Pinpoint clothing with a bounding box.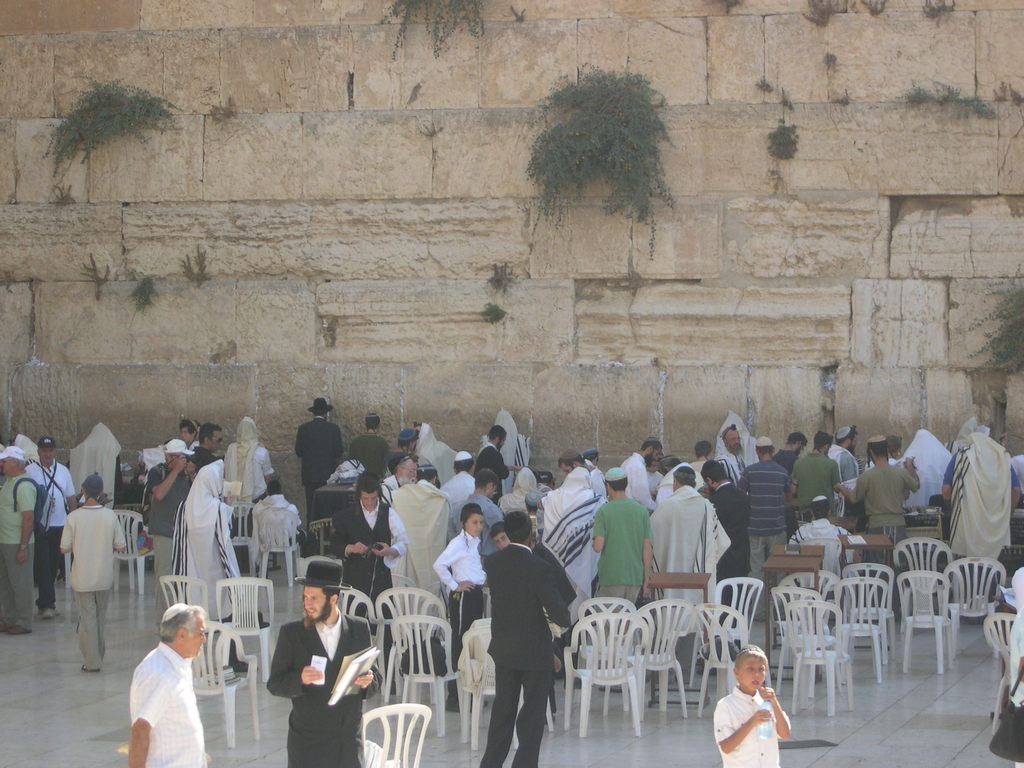
{"x1": 0, "y1": 472, "x2": 38, "y2": 631}.
